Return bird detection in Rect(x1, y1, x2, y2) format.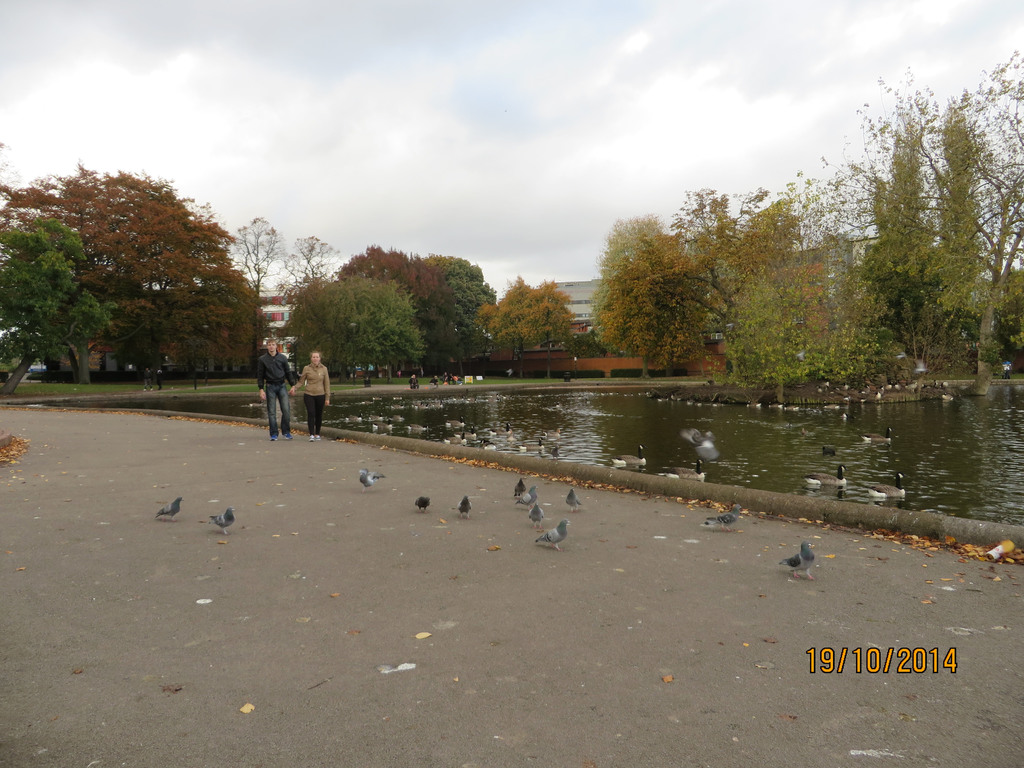
Rect(545, 442, 561, 456).
